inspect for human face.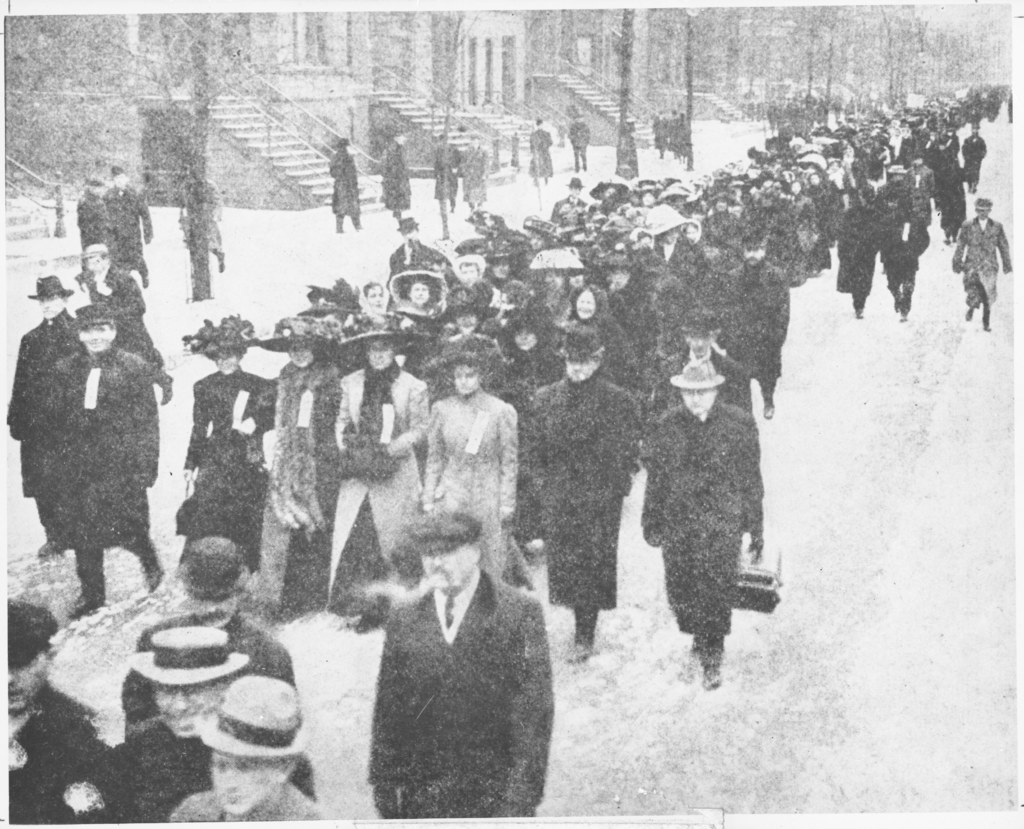
Inspection: Rect(367, 342, 390, 373).
